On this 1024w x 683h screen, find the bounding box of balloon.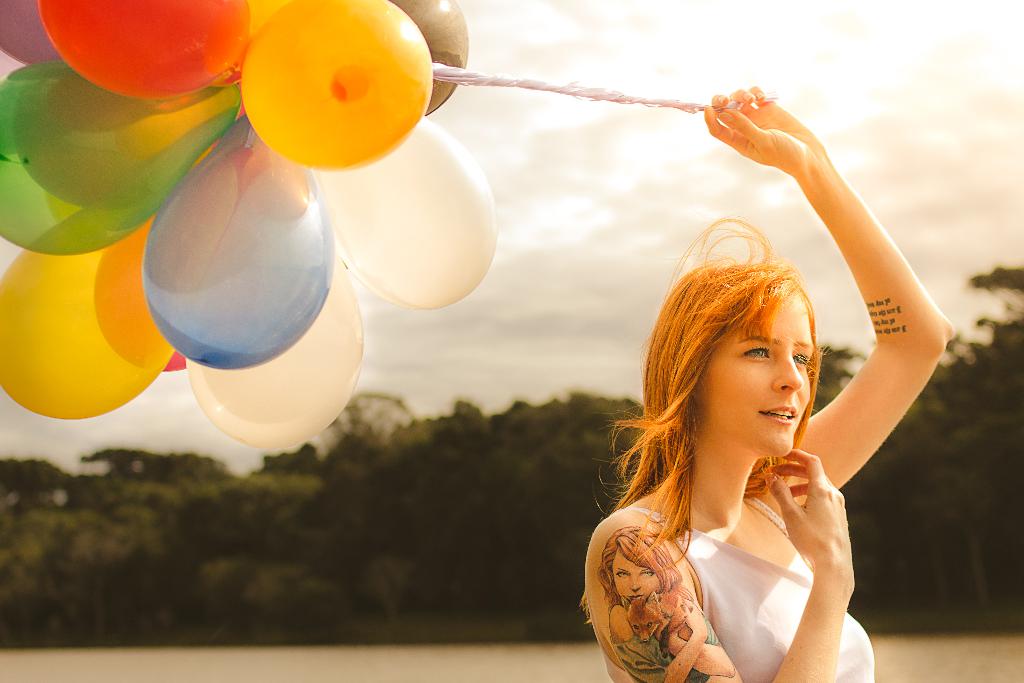
Bounding box: BBox(0, 0, 60, 66).
